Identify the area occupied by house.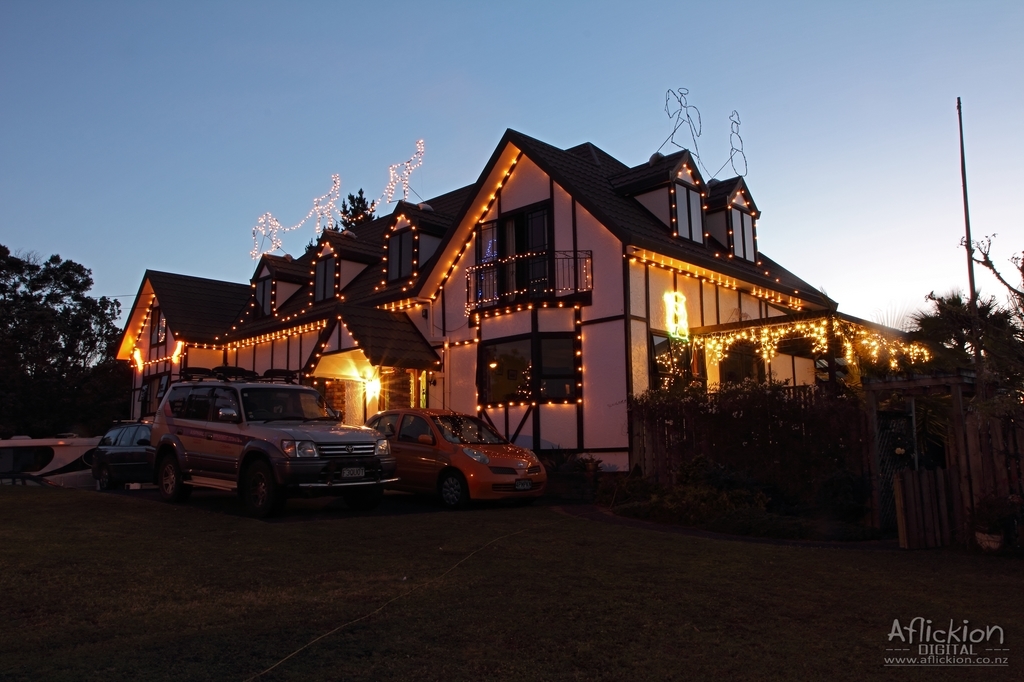
Area: detection(114, 128, 934, 484).
